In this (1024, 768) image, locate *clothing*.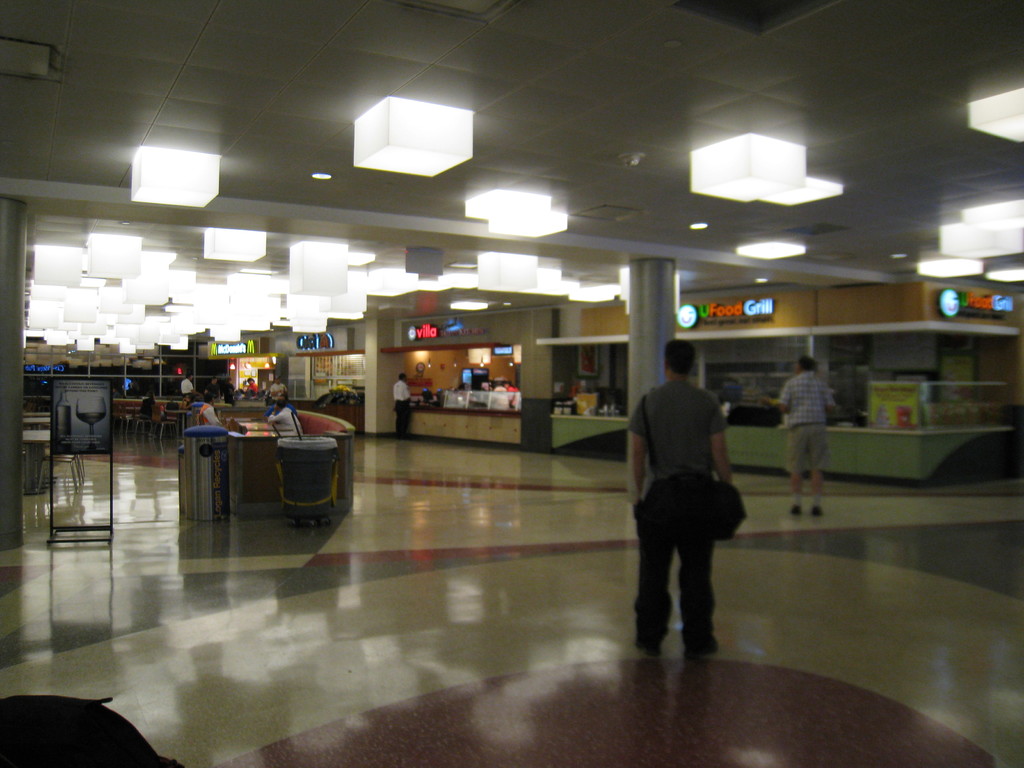
Bounding box: {"x1": 181, "y1": 376, "x2": 193, "y2": 397}.
